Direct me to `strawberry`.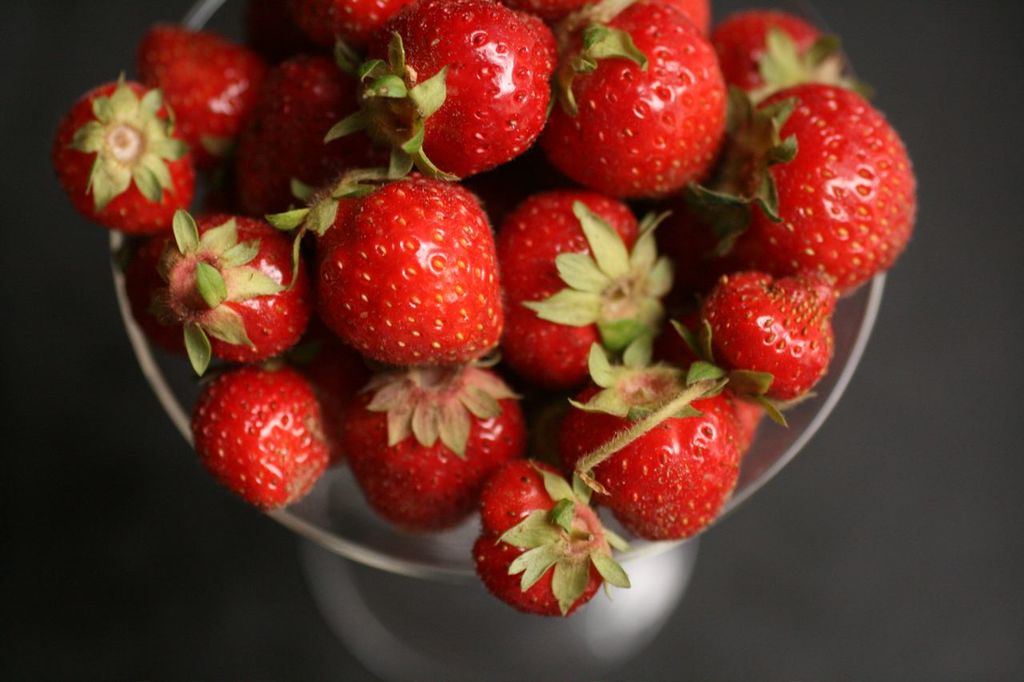
Direction: [left=701, top=269, right=836, bottom=414].
